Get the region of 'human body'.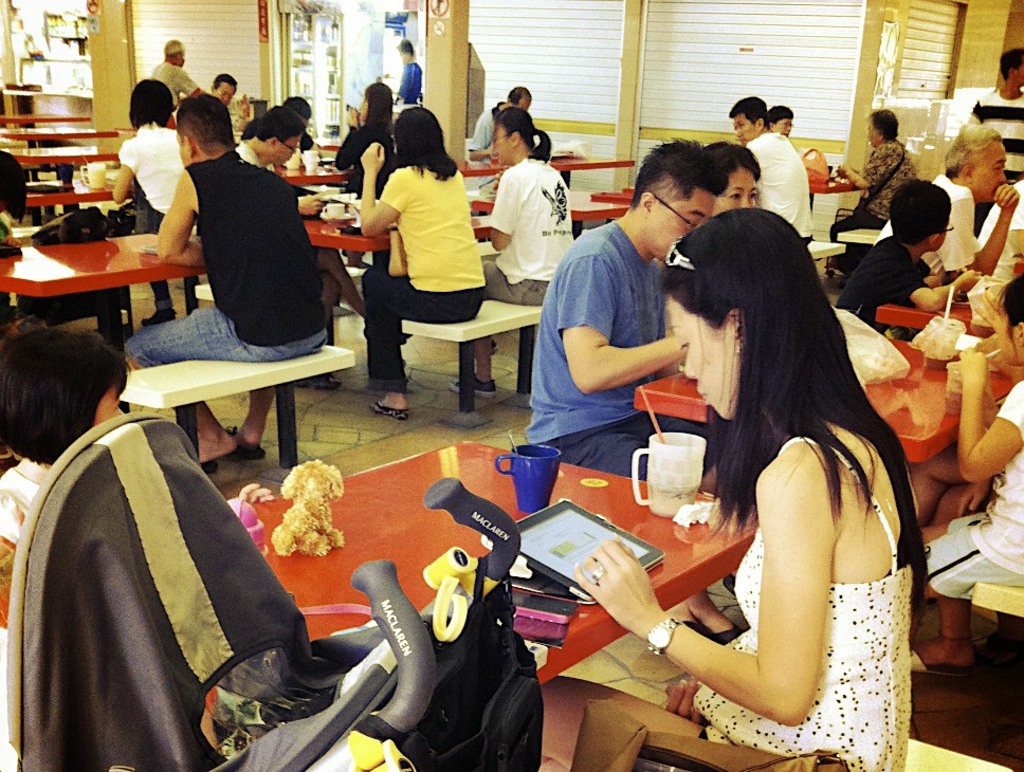
bbox=(538, 420, 930, 771).
